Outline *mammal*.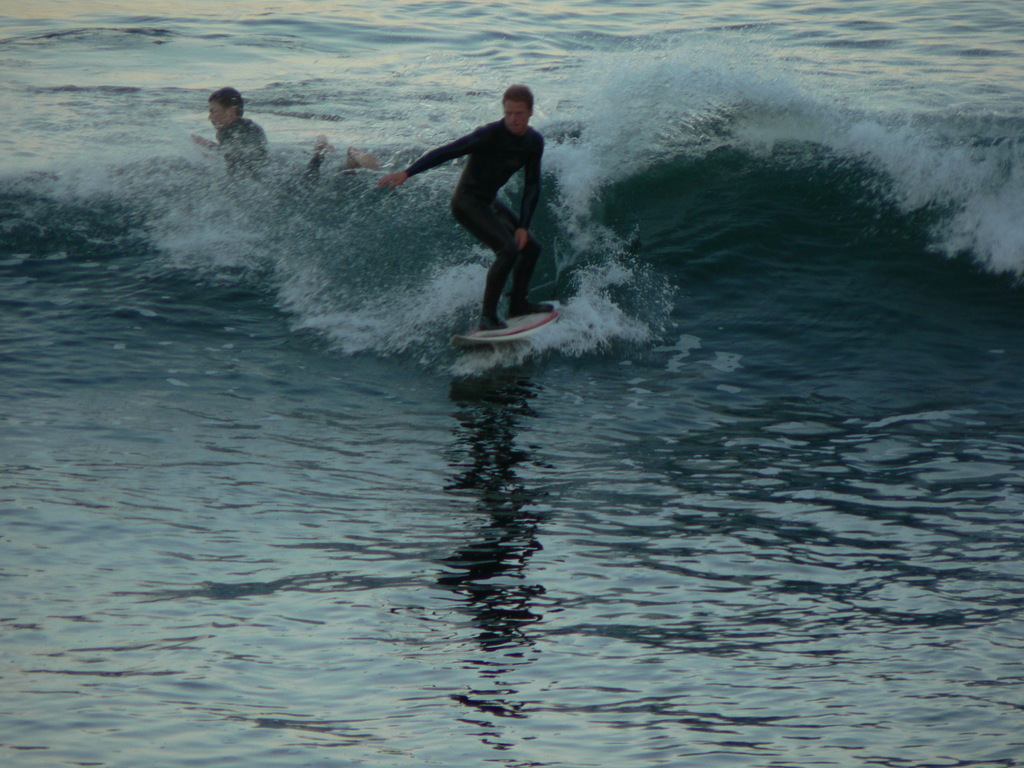
Outline: left=424, top=88, right=580, bottom=335.
